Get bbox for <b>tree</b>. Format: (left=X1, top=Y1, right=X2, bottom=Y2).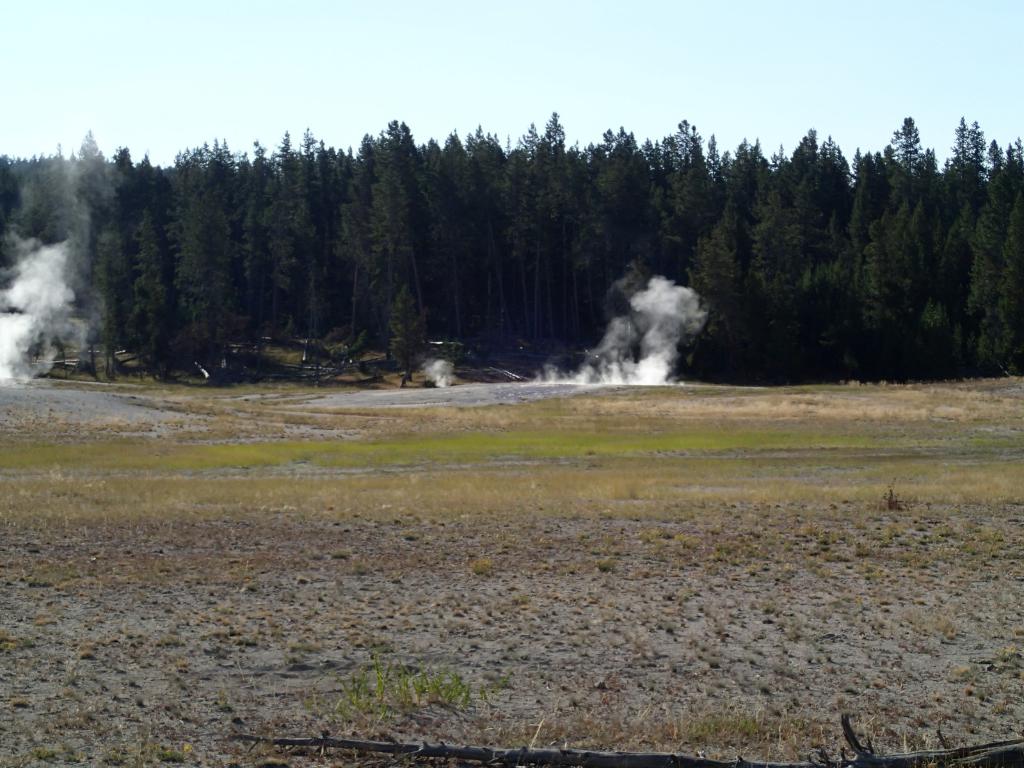
(left=711, top=123, right=771, bottom=386).
